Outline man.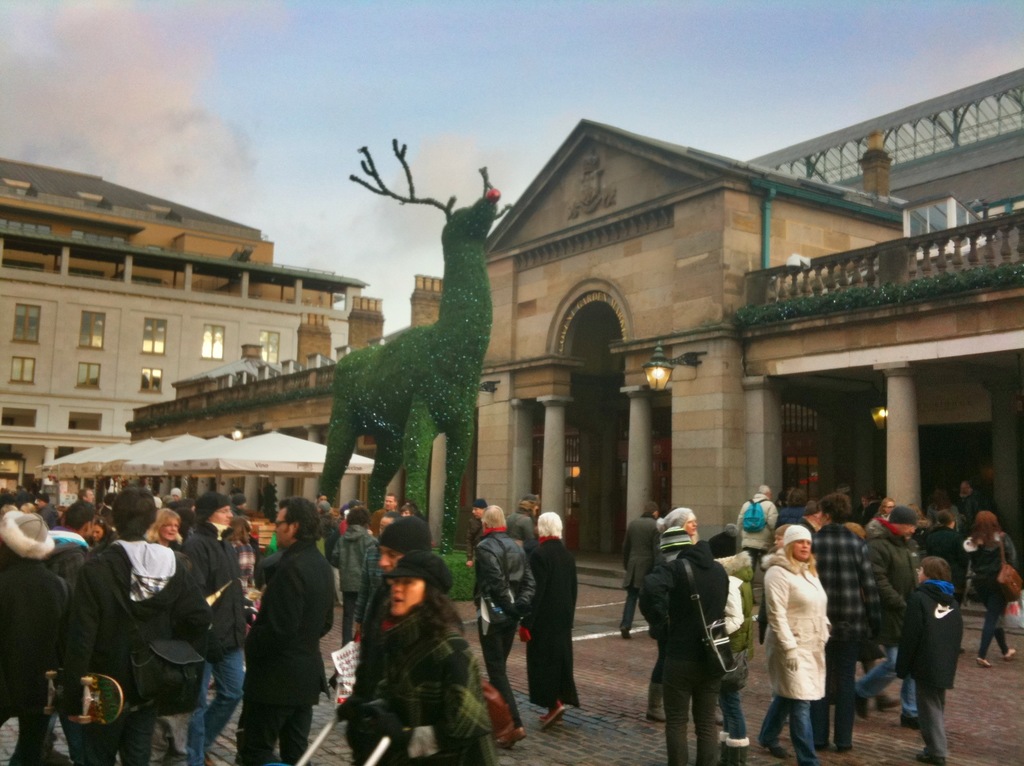
Outline: crop(52, 498, 93, 584).
